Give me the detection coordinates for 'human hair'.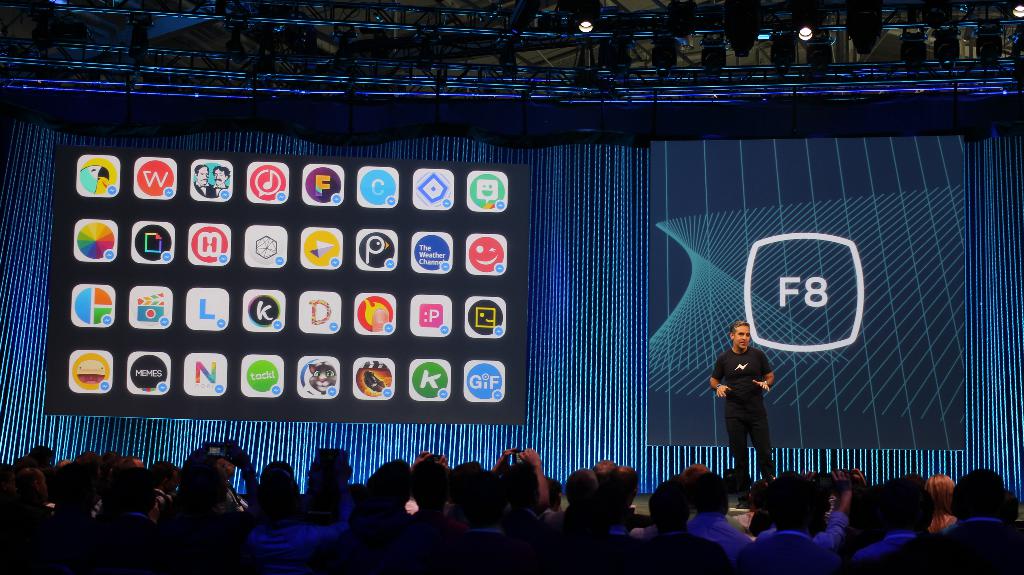
213 163 228 177.
